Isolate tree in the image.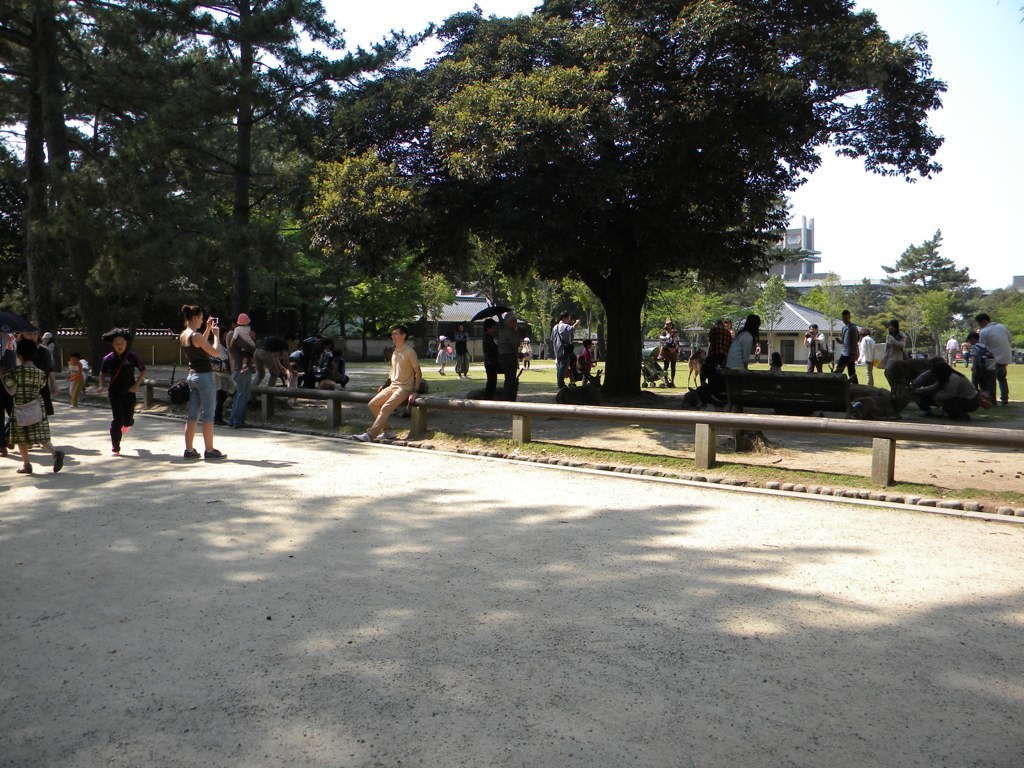
Isolated region: (x1=864, y1=222, x2=973, y2=342).
